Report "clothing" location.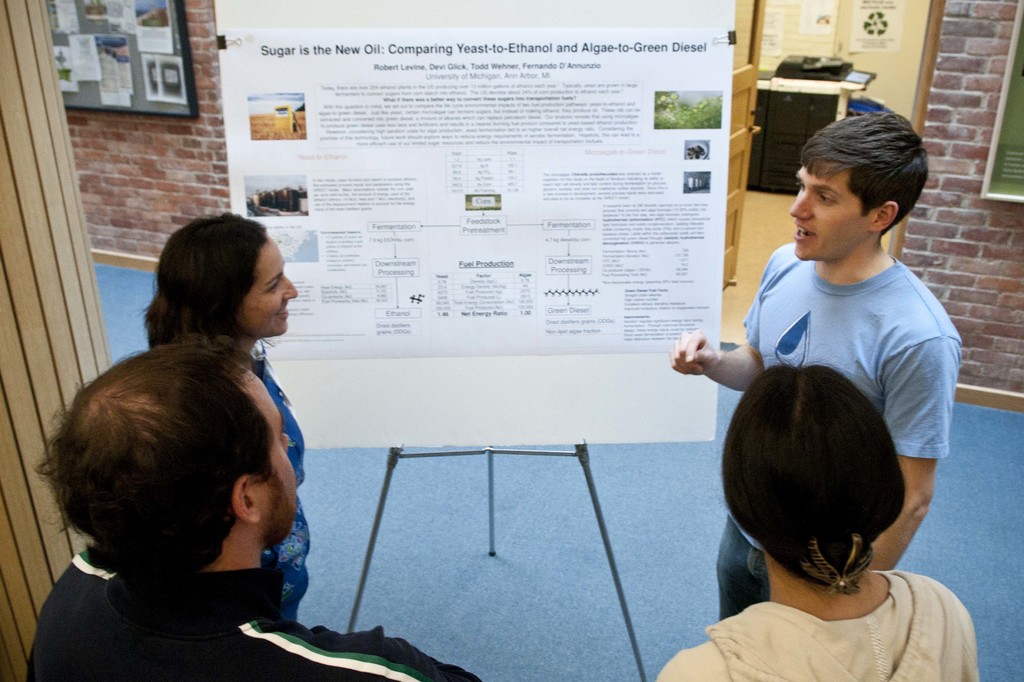
Report: [left=245, top=354, right=310, bottom=622].
